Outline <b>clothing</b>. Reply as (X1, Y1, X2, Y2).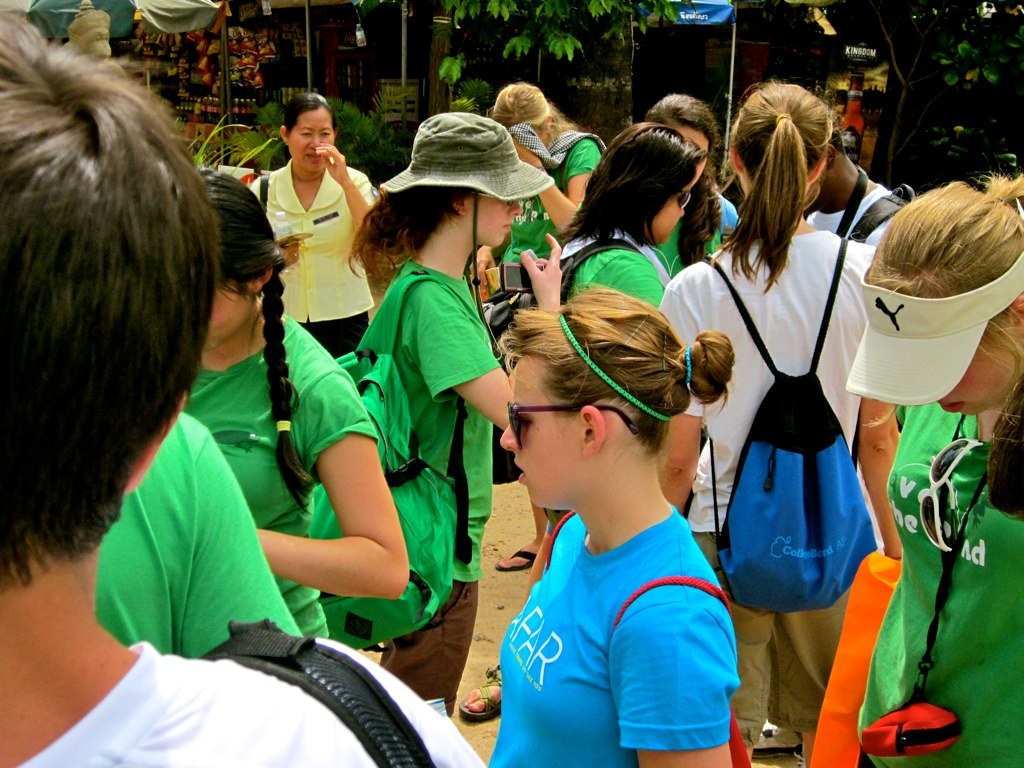
(179, 309, 378, 639).
